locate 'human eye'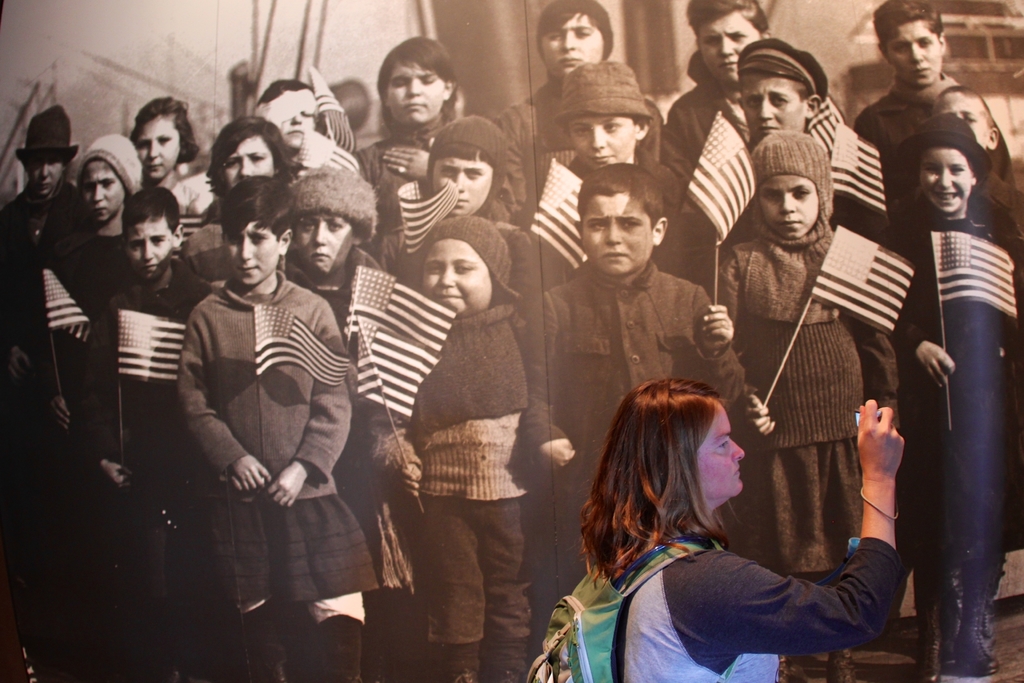
<box>764,192,785,206</box>
